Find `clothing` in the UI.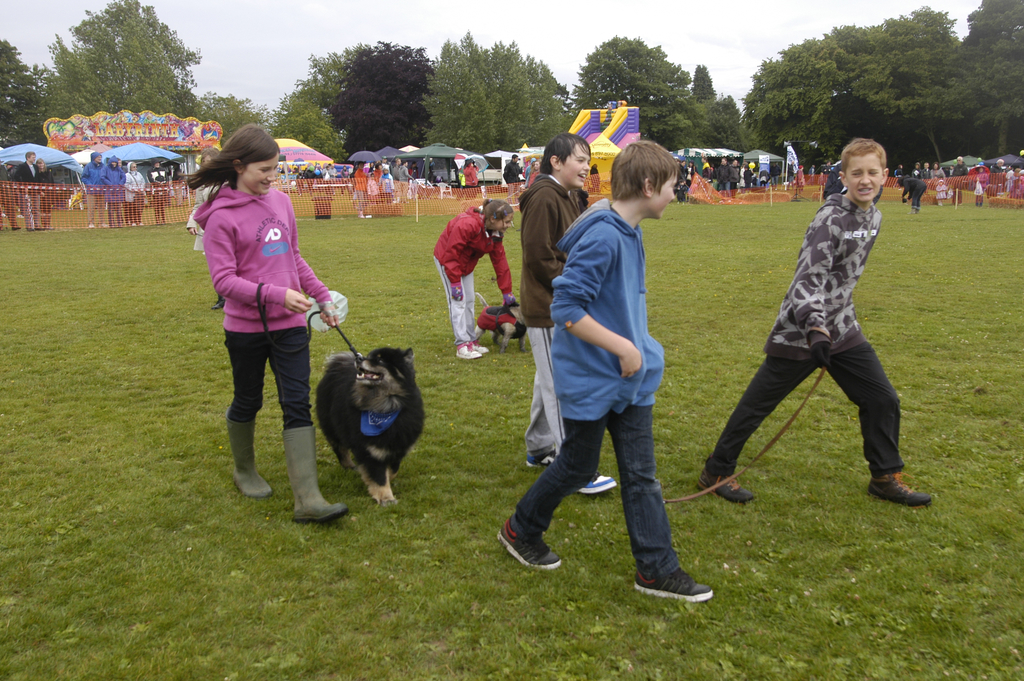
UI element at BBox(506, 190, 679, 582).
